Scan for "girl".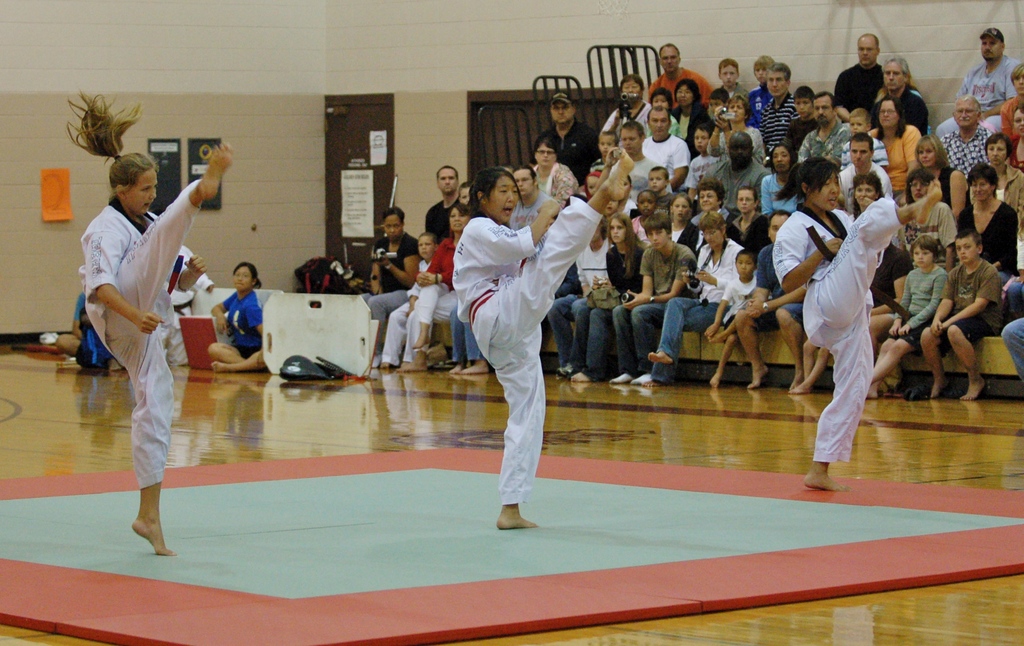
Scan result: 583, 214, 636, 377.
